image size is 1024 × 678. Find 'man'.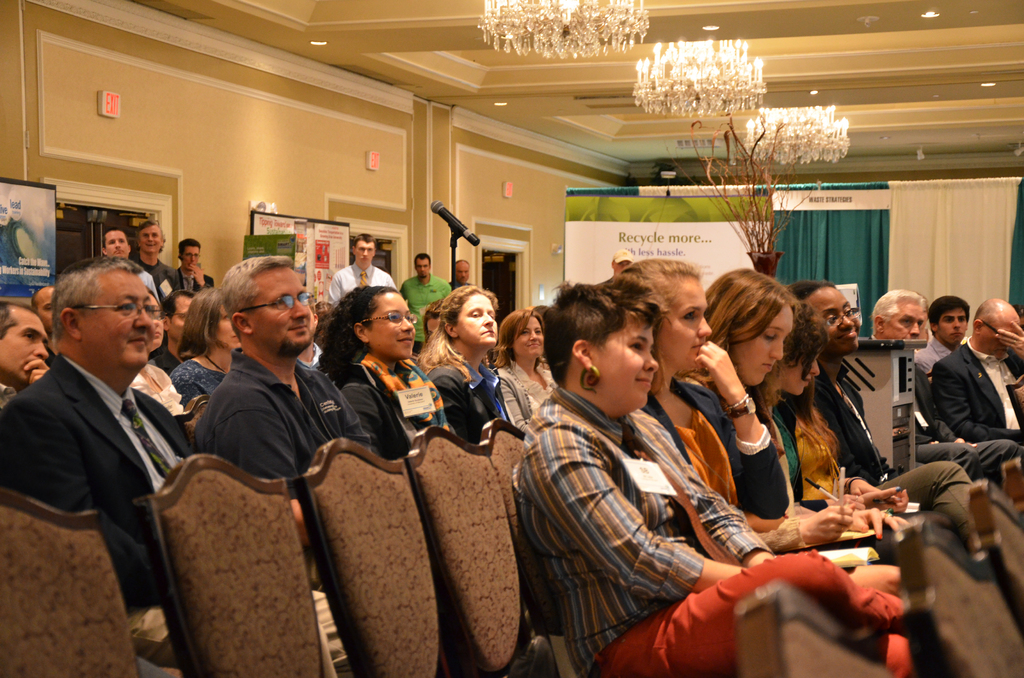
<bbox>190, 251, 371, 591</bbox>.
